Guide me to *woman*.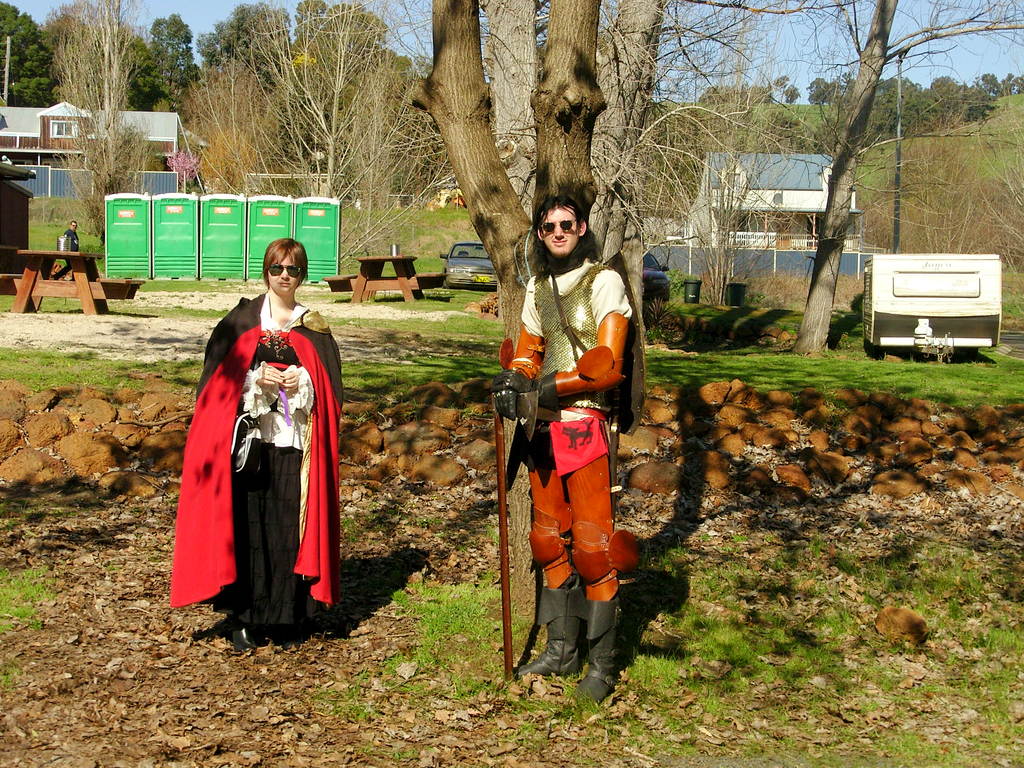
Guidance: box(172, 241, 346, 650).
